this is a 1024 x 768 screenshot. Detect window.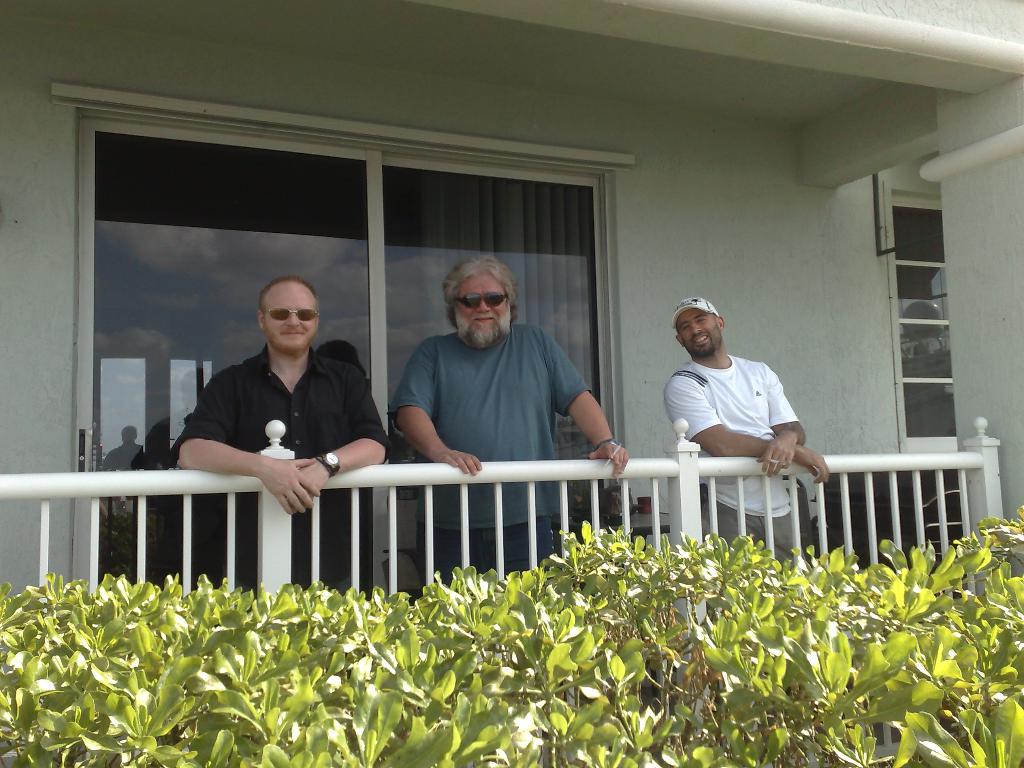
(x1=894, y1=191, x2=952, y2=454).
